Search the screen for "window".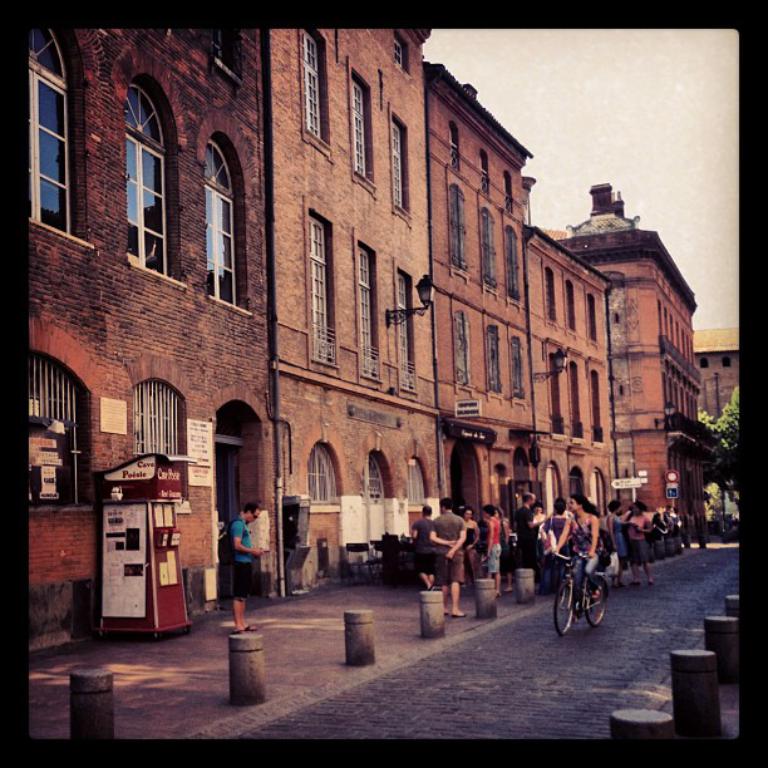
Found at (477,206,499,300).
